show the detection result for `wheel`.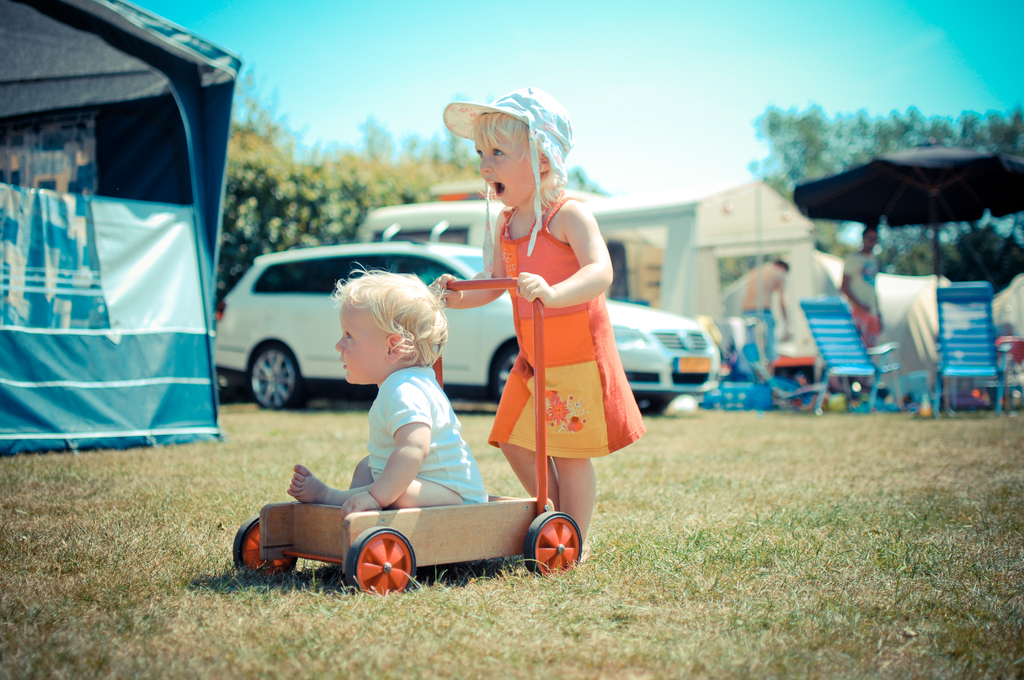
[517,508,586,580].
